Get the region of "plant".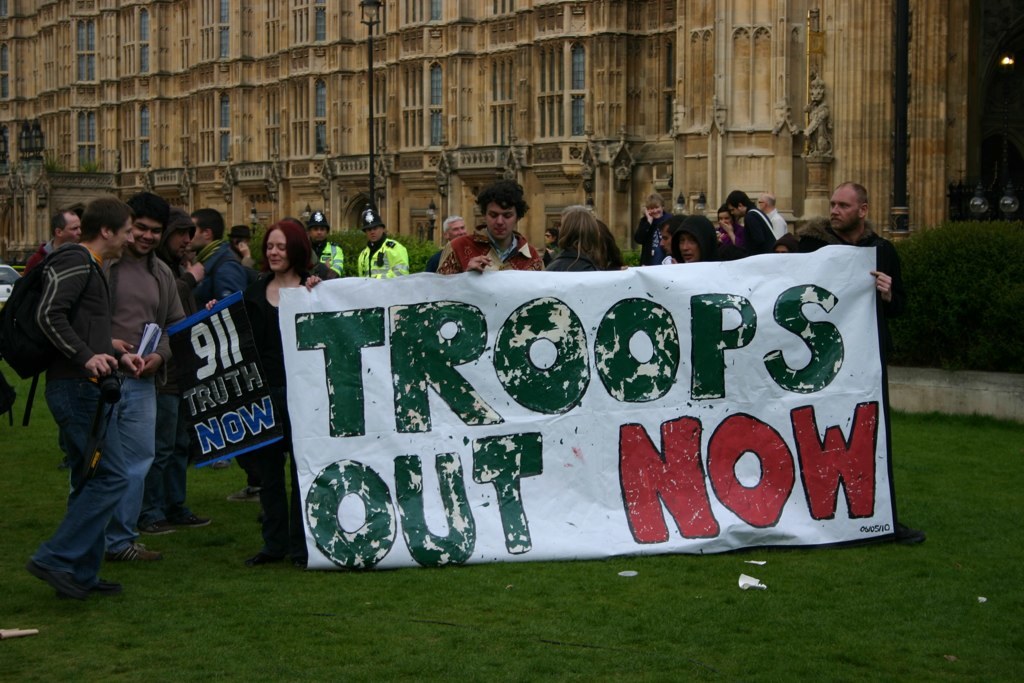
left=250, top=224, right=271, bottom=277.
